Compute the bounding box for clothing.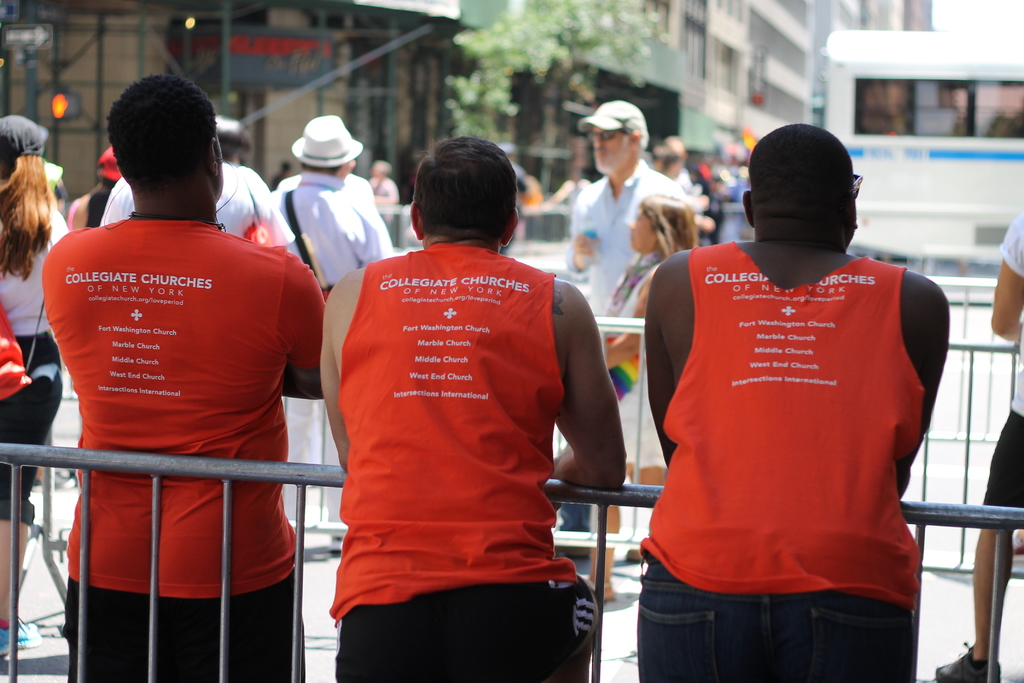
x1=563, y1=170, x2=685, y2=404.
